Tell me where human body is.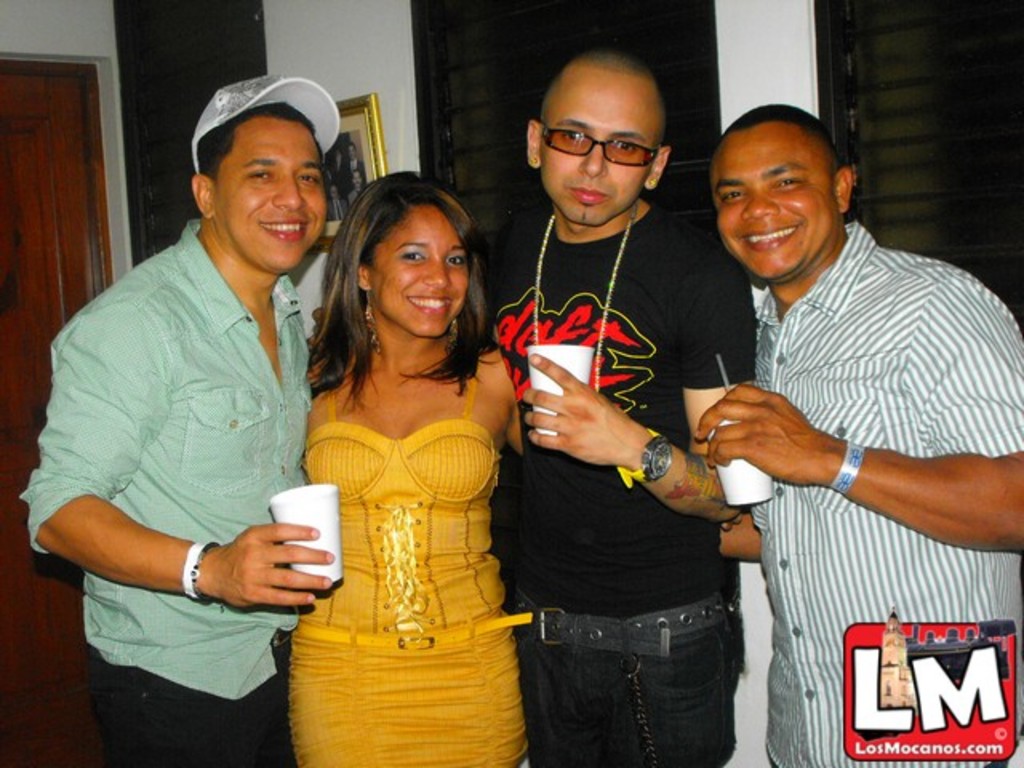
human body is at {"left": 683, "top": 222, "right": 1022, "bottom": 766}.
